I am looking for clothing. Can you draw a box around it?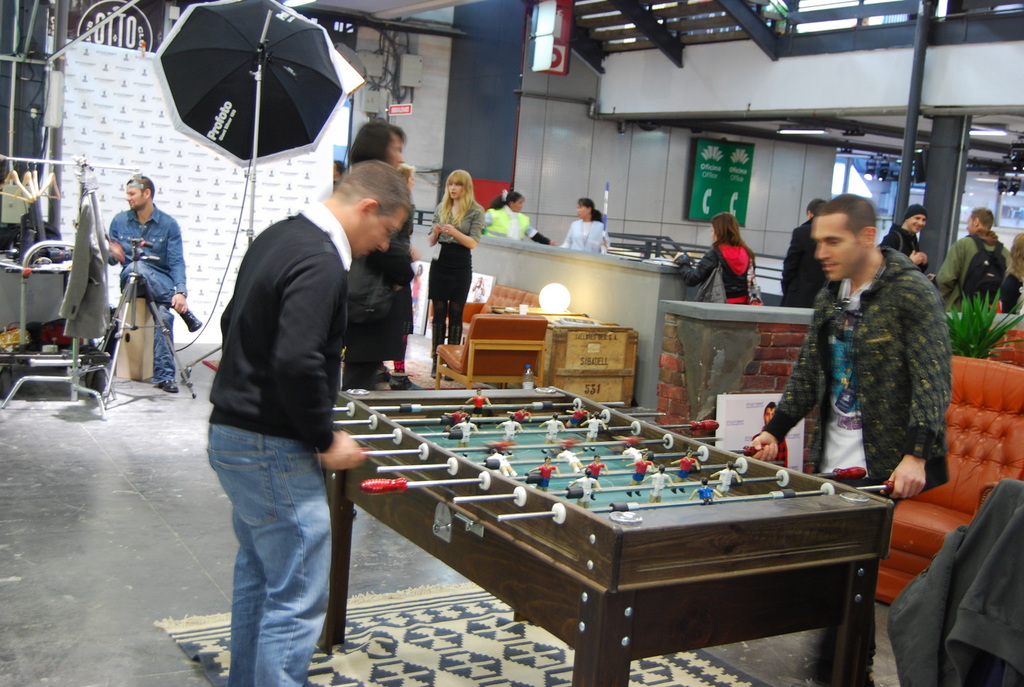
Sure, the bounding box is 472,395,487,414.
